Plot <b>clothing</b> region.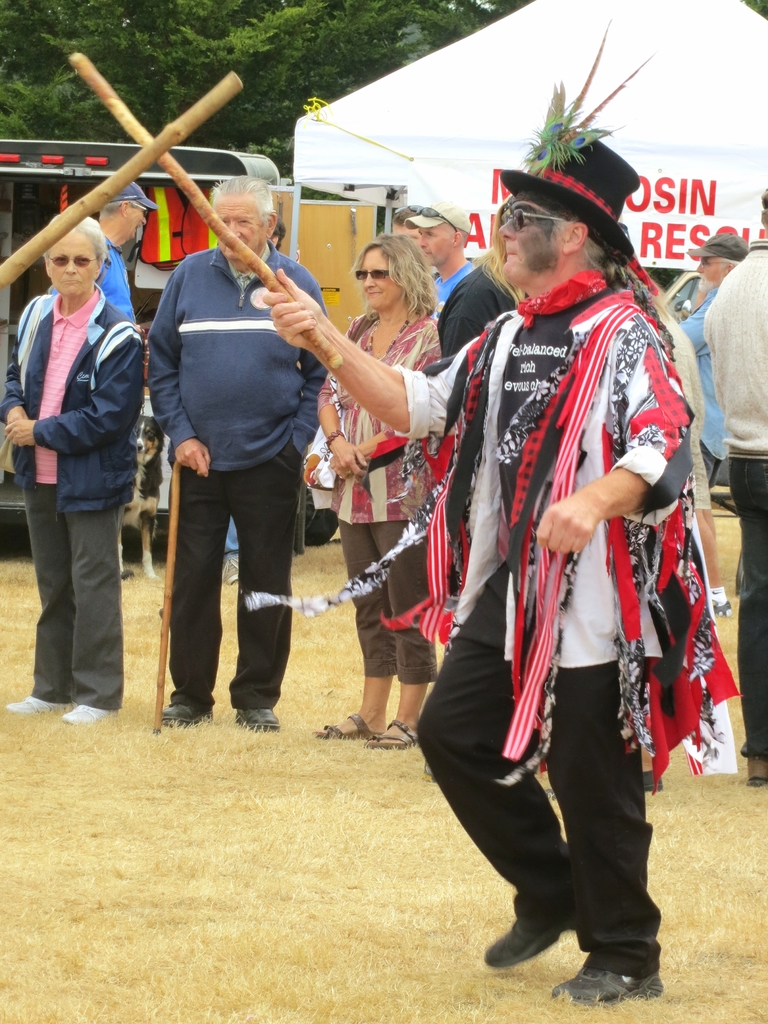
Plotted at Rect(437, 258, 519, 358).
